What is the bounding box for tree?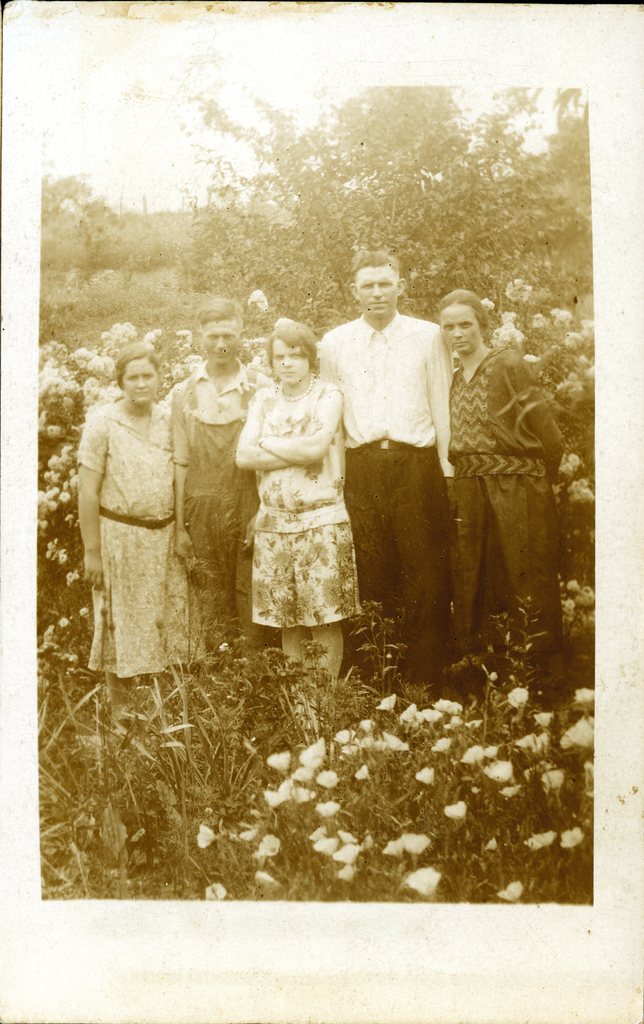
detection(178, 88, 589, 323).
